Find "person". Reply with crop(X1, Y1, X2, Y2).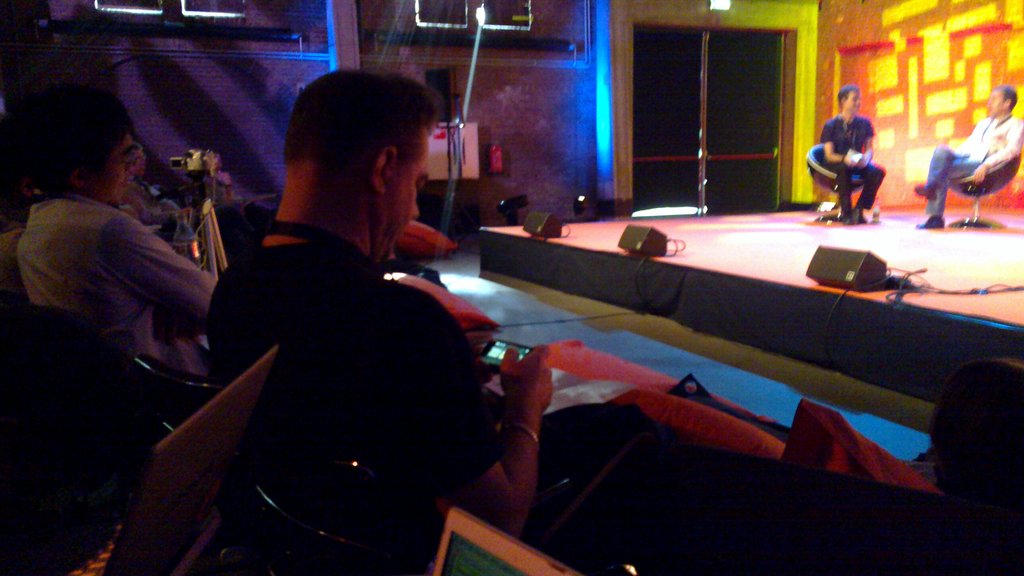
crop(112, 141, 184, 236).
